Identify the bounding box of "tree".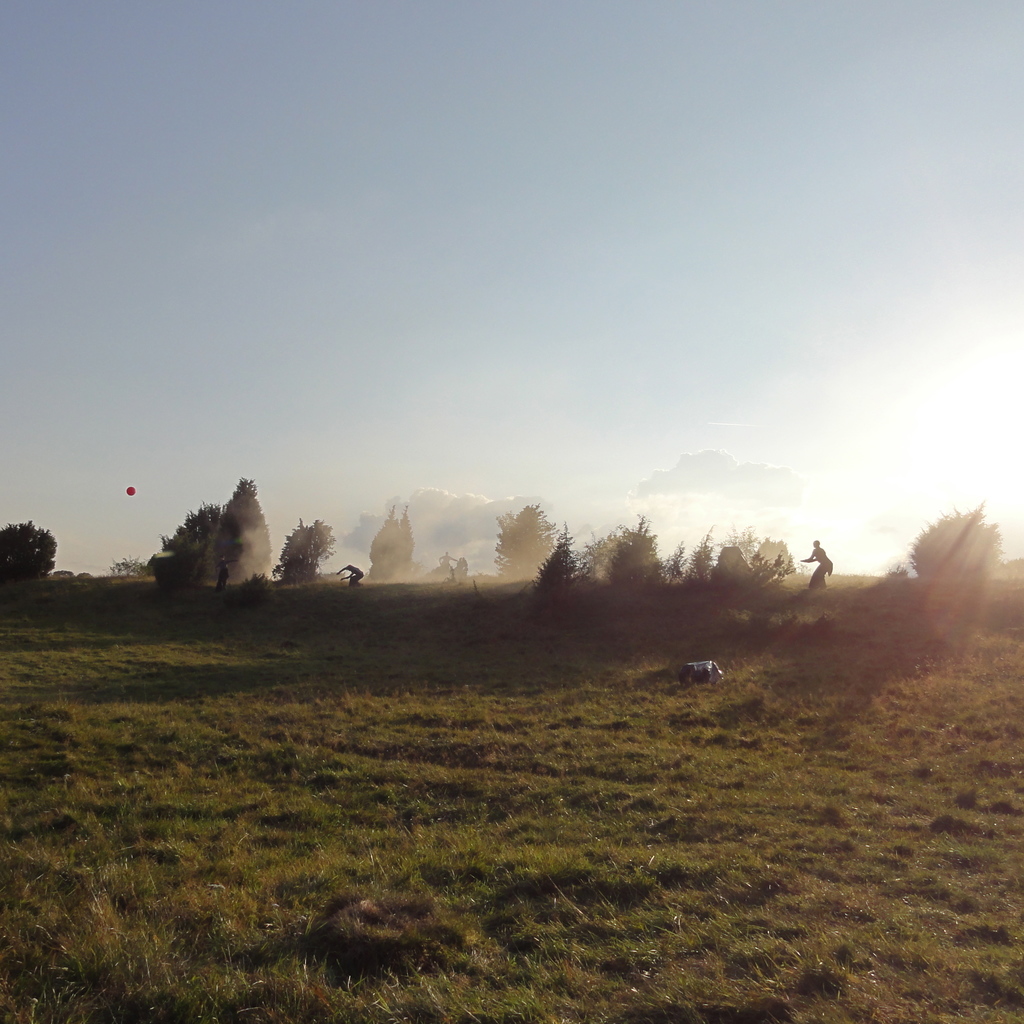
{"left": 911, "top": 513, "right": 1005, "bottom": 580}.
